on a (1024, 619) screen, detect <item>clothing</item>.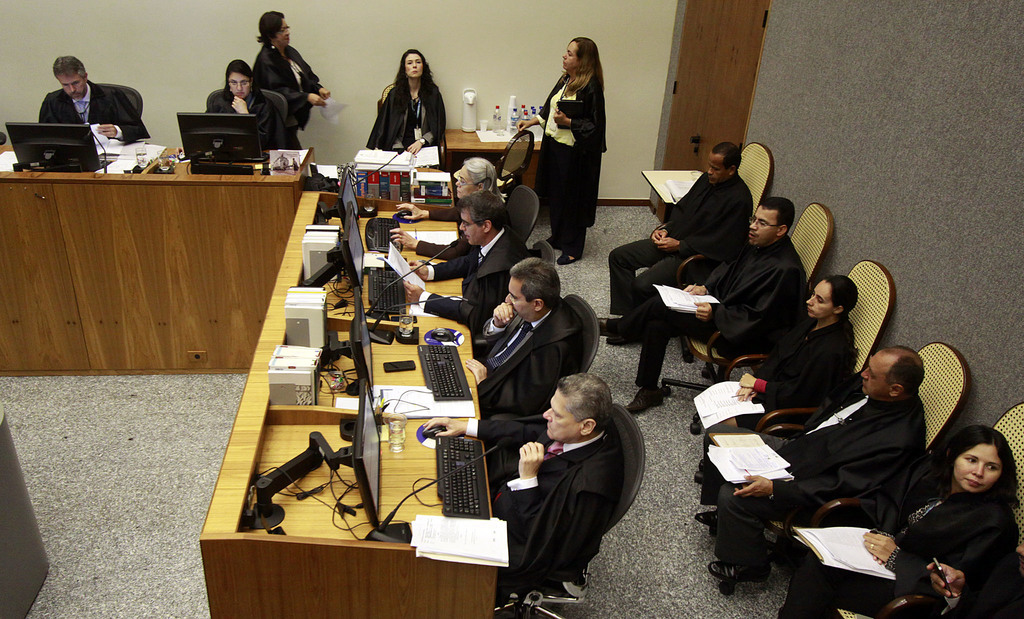
<box>539,60,605,264</box>.
